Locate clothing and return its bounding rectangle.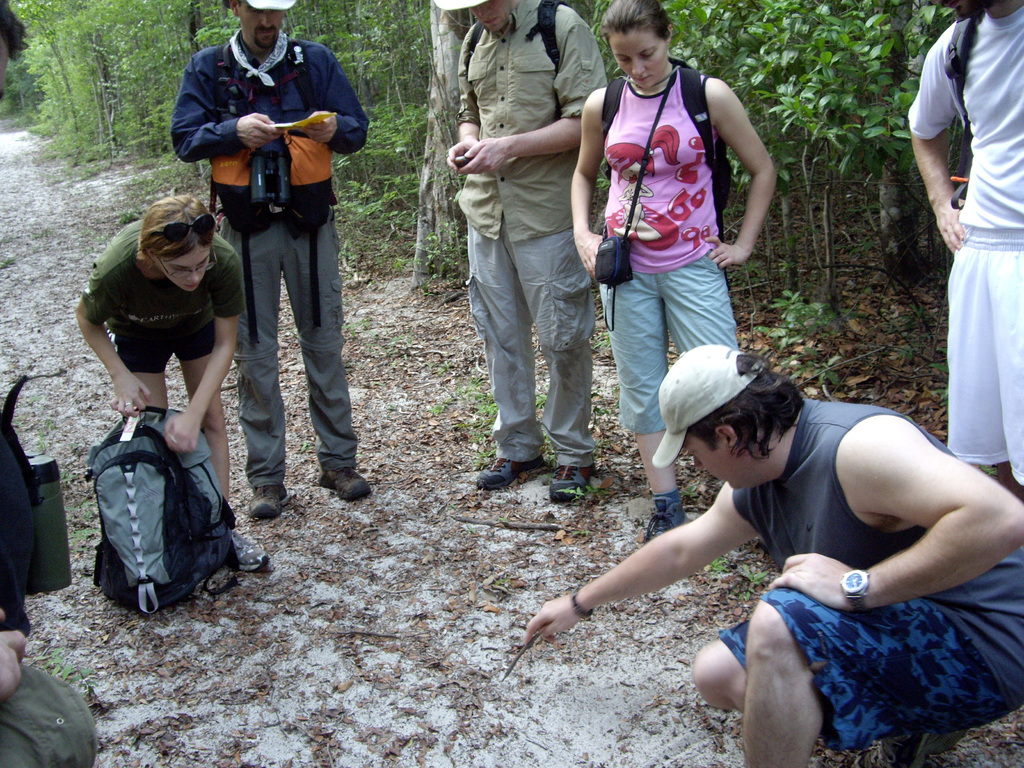
78,218,244,376.
